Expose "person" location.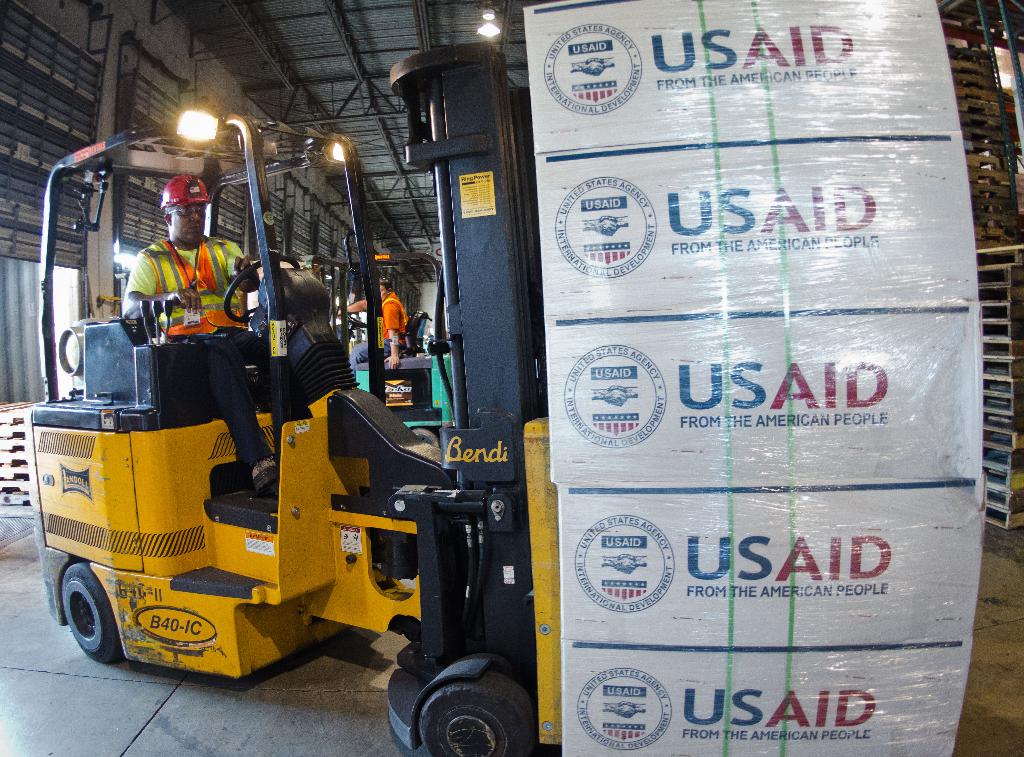
Exposed at (x1=127, y1=177, x2=307, y2=495).
